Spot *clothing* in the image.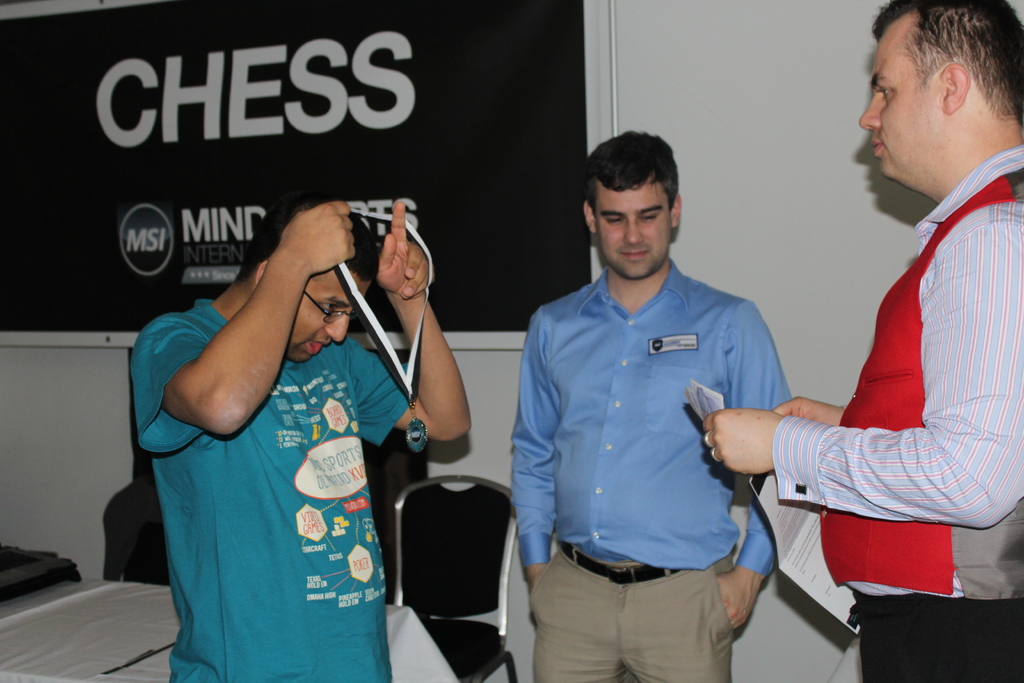
*clothing* found at Rect(131, 299, 409, 682).
